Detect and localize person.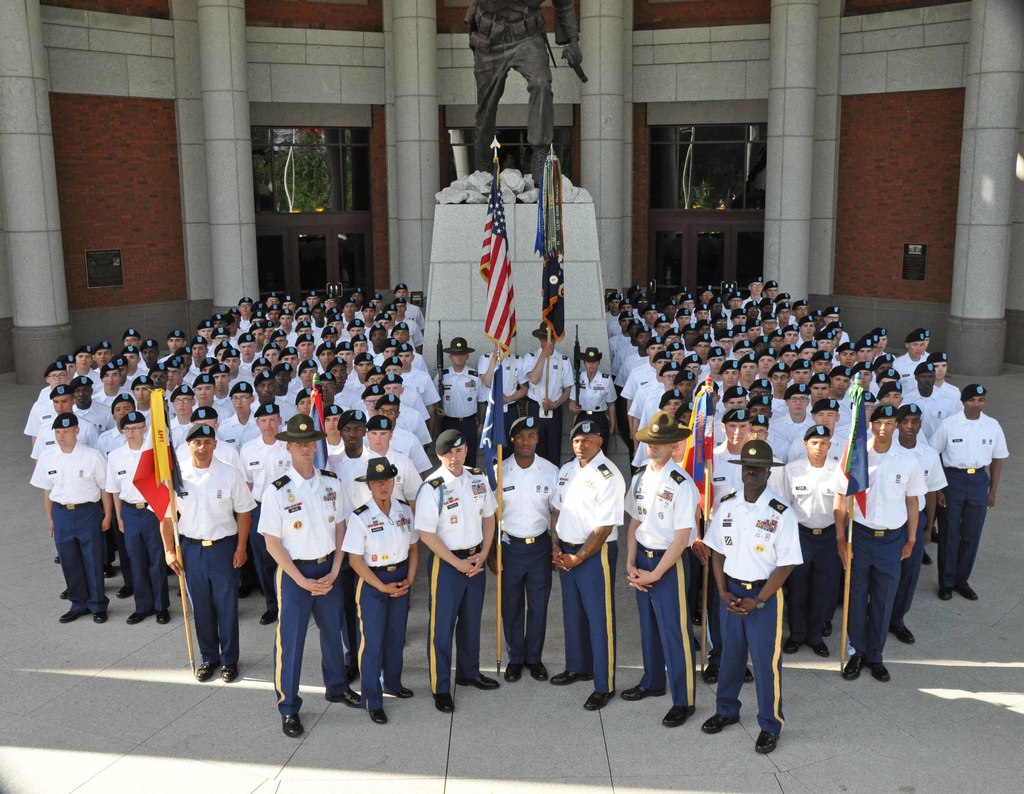
Localized at rect(711, 332, 736, 359).
